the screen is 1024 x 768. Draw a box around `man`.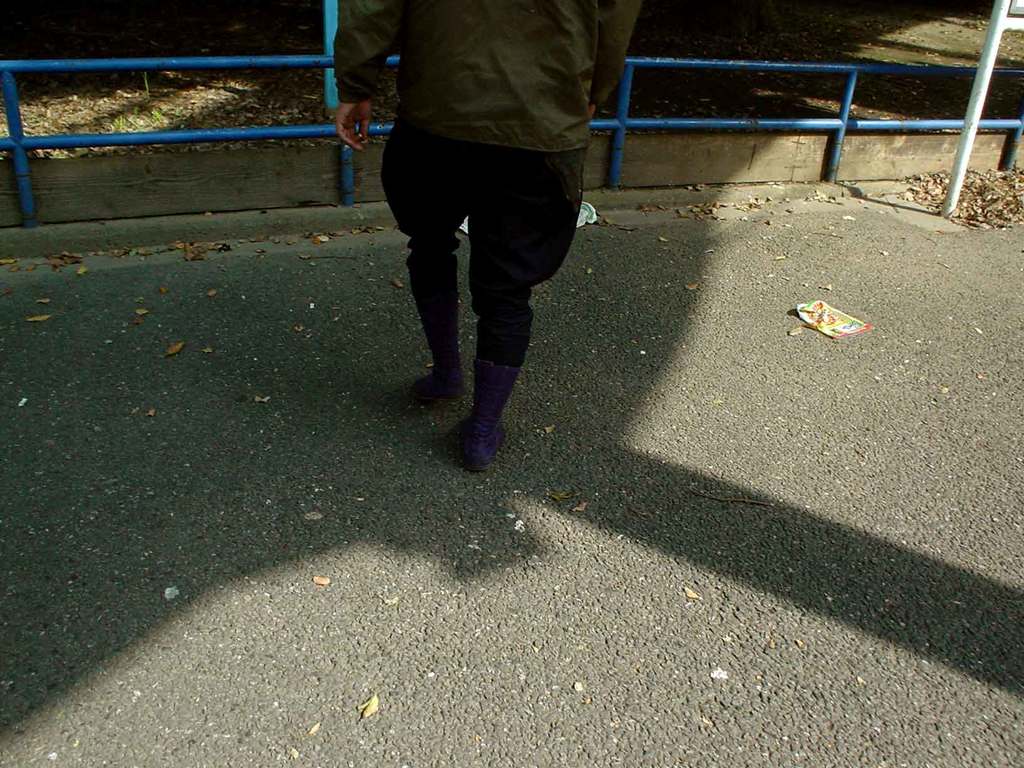
(left=353, top=24, right=616, bottom=468).
